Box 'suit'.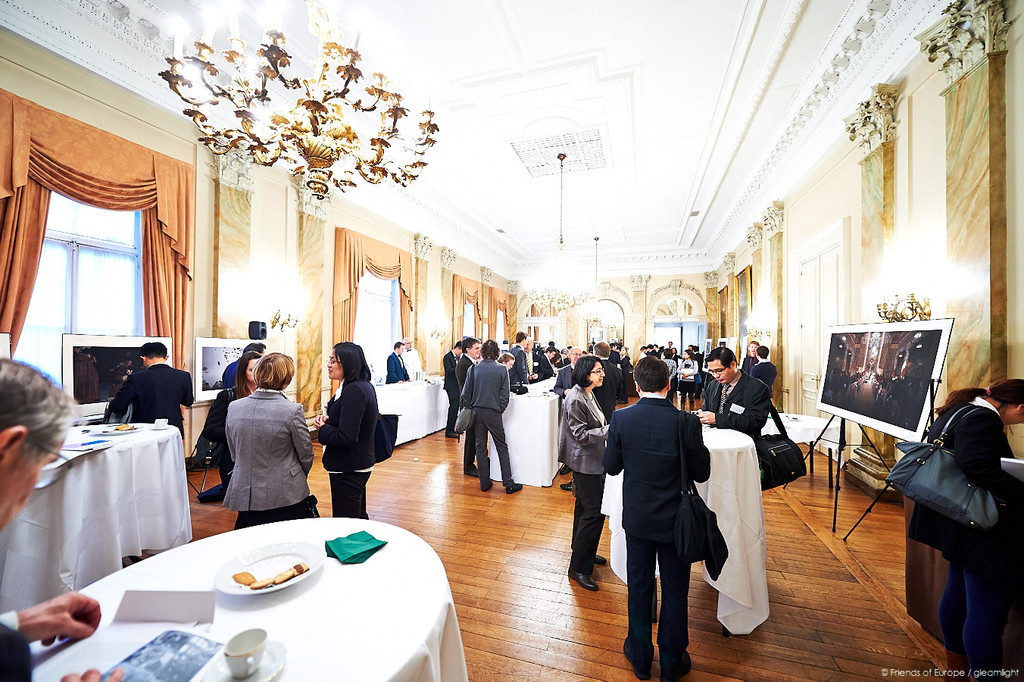
[x1=612, y1=360, x2=726, y2=674].
